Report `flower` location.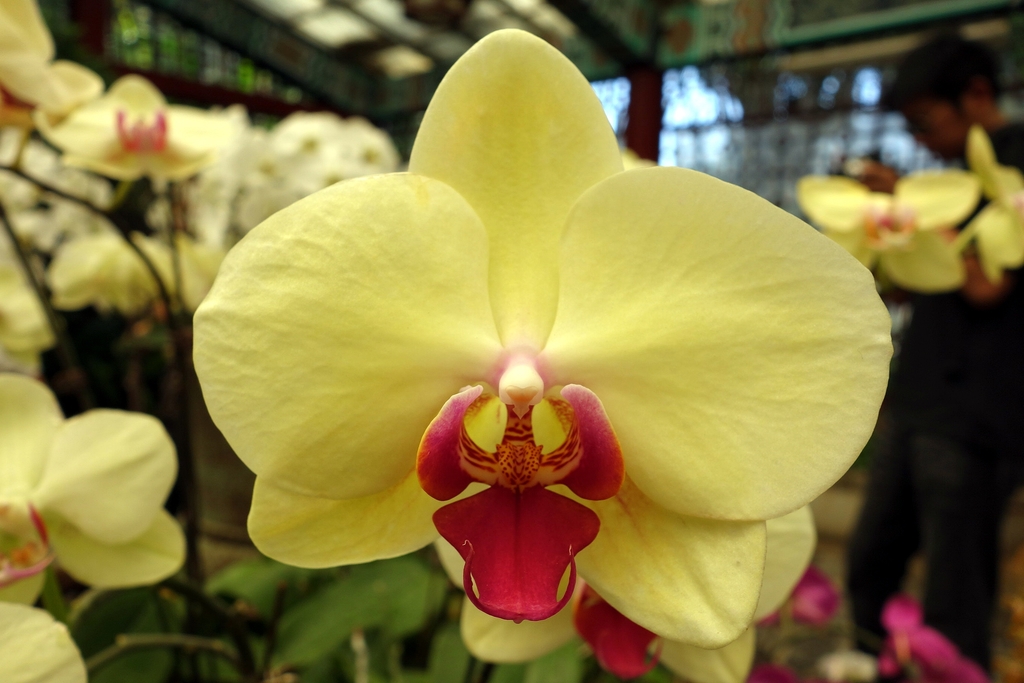
Report: BBox(0, 375, 185, 682).
